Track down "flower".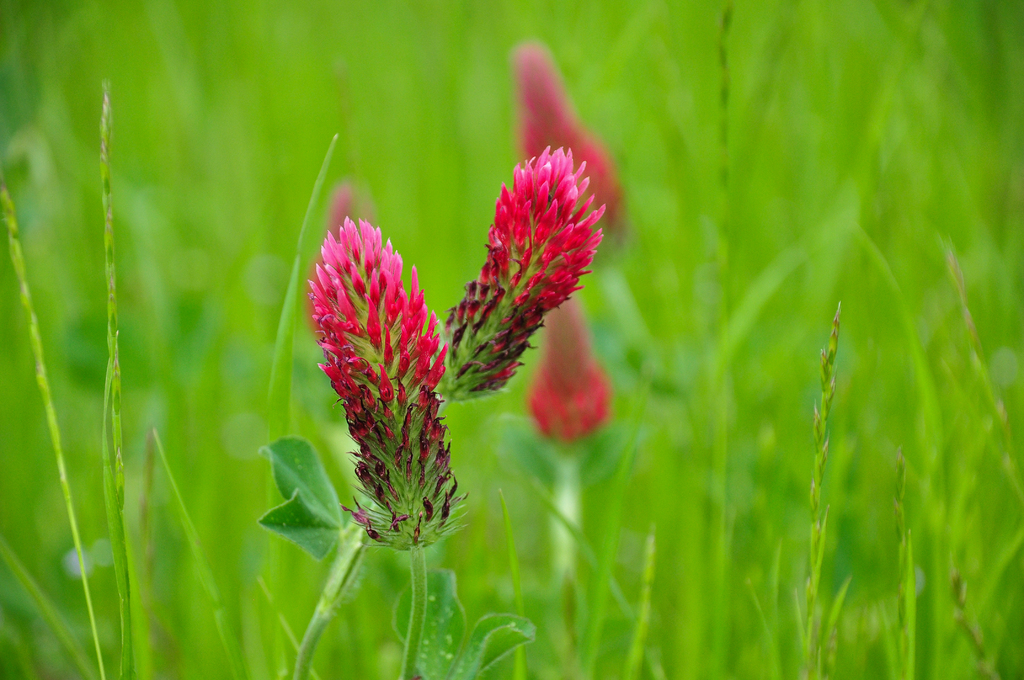
Tracked to select_region(308, 184, 475, 545).
